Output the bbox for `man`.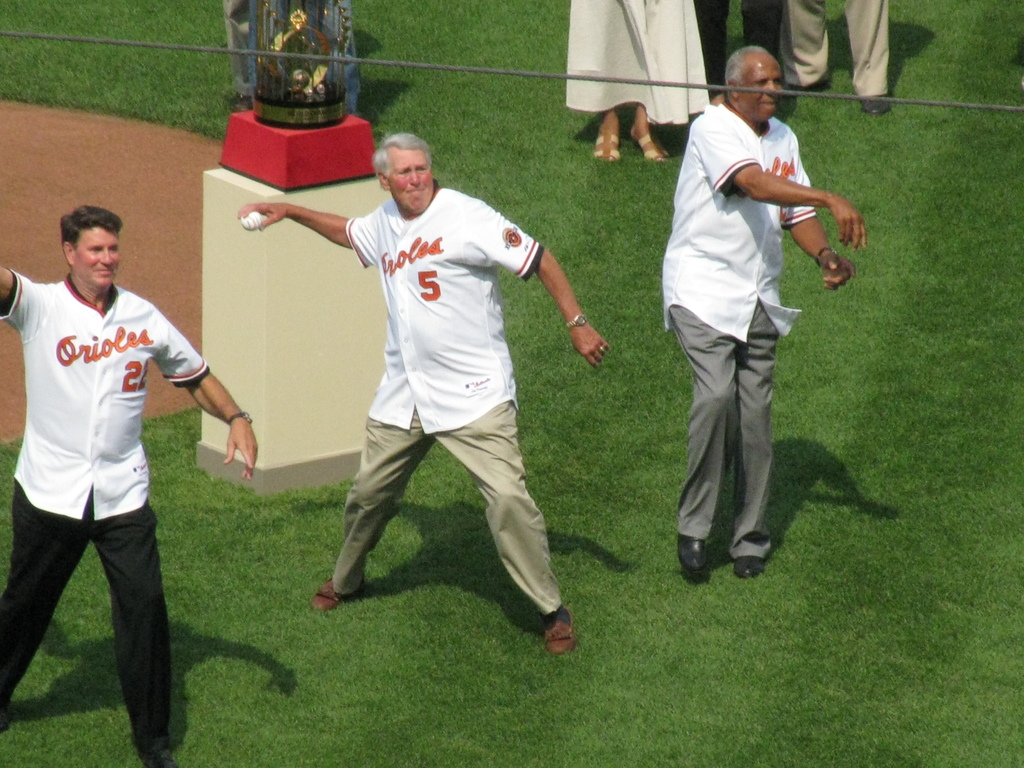
box=[653, 39, 861, 574].
